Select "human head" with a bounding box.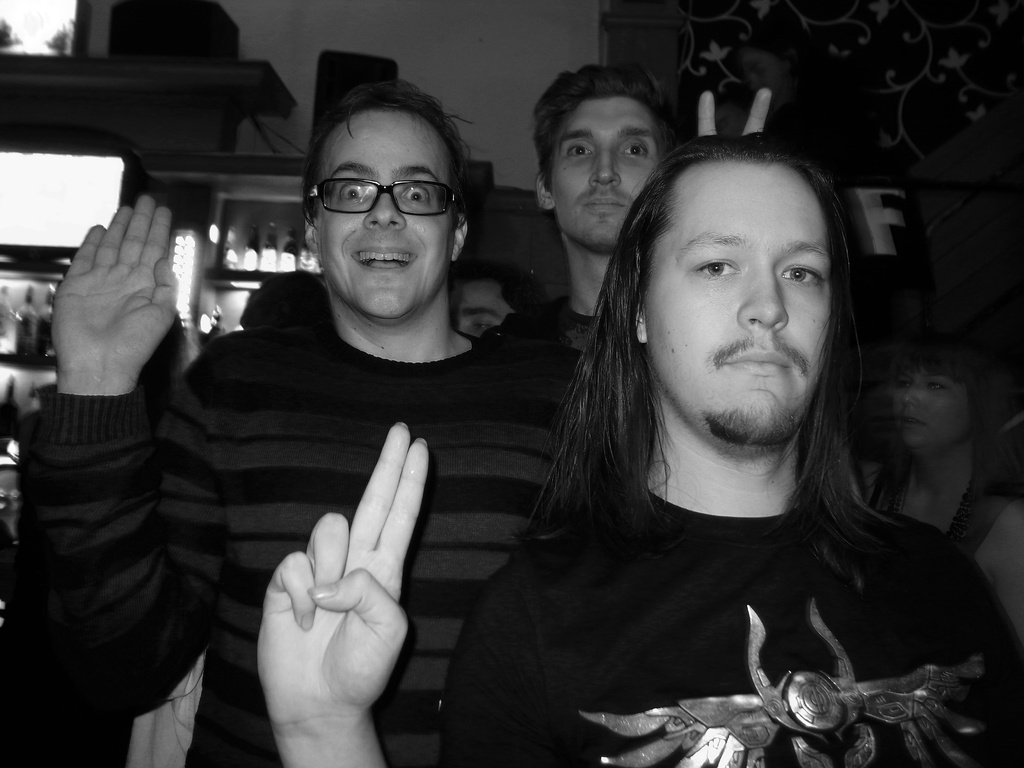
{"left": 303, "top": 76, "right": 473, "bottom": 329}.
